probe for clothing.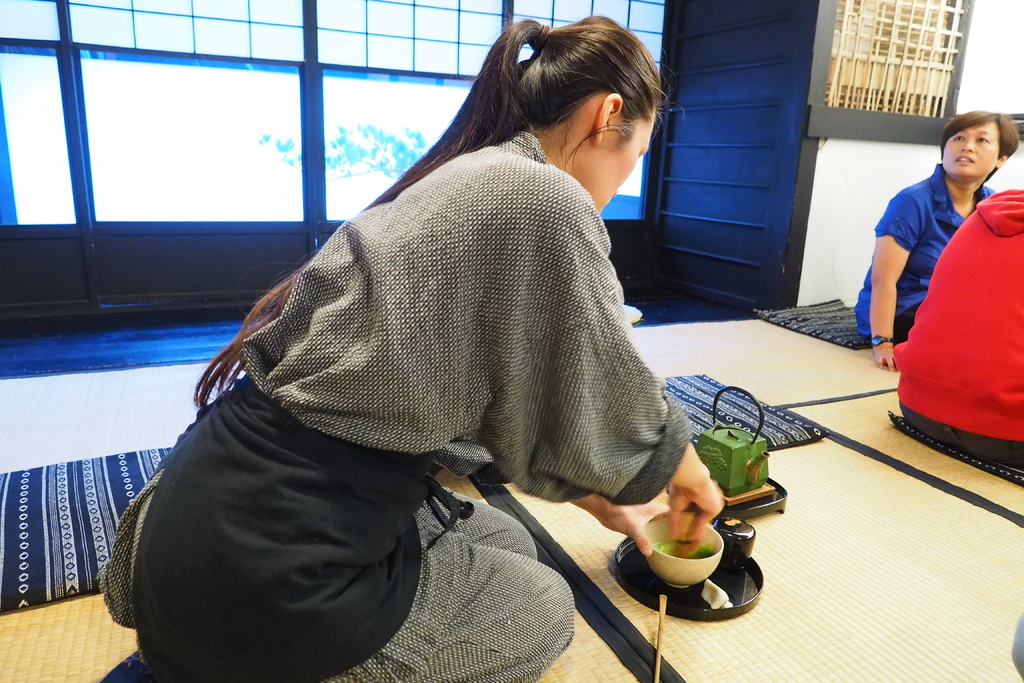
Probe result: rect(856, 163, 1002, 345).
